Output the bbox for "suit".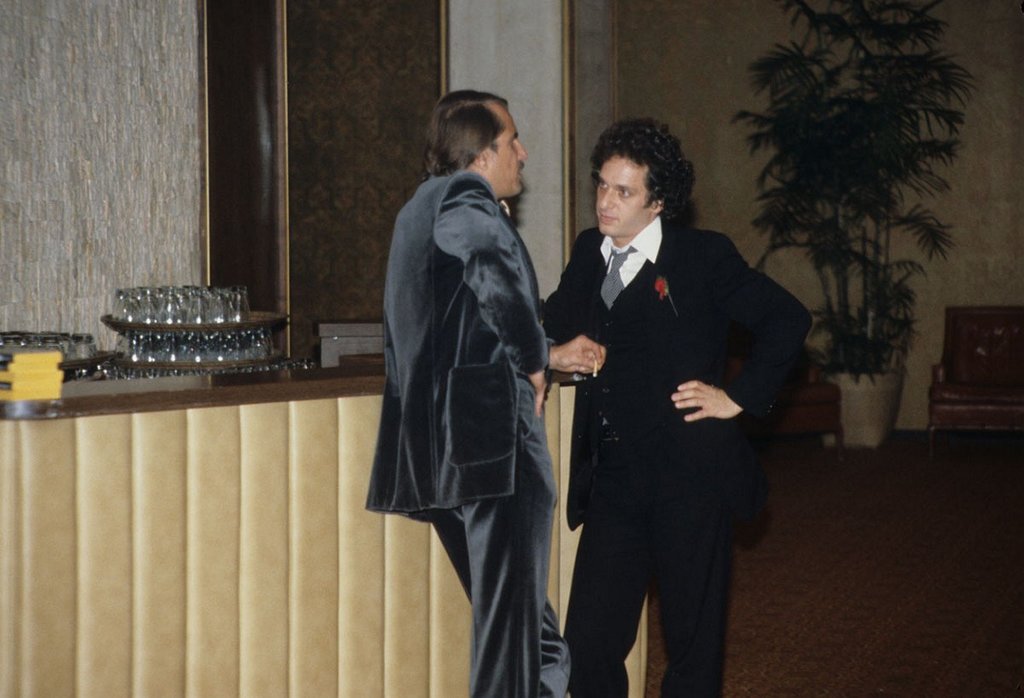
l=366, t=101, r=560, b=665.
